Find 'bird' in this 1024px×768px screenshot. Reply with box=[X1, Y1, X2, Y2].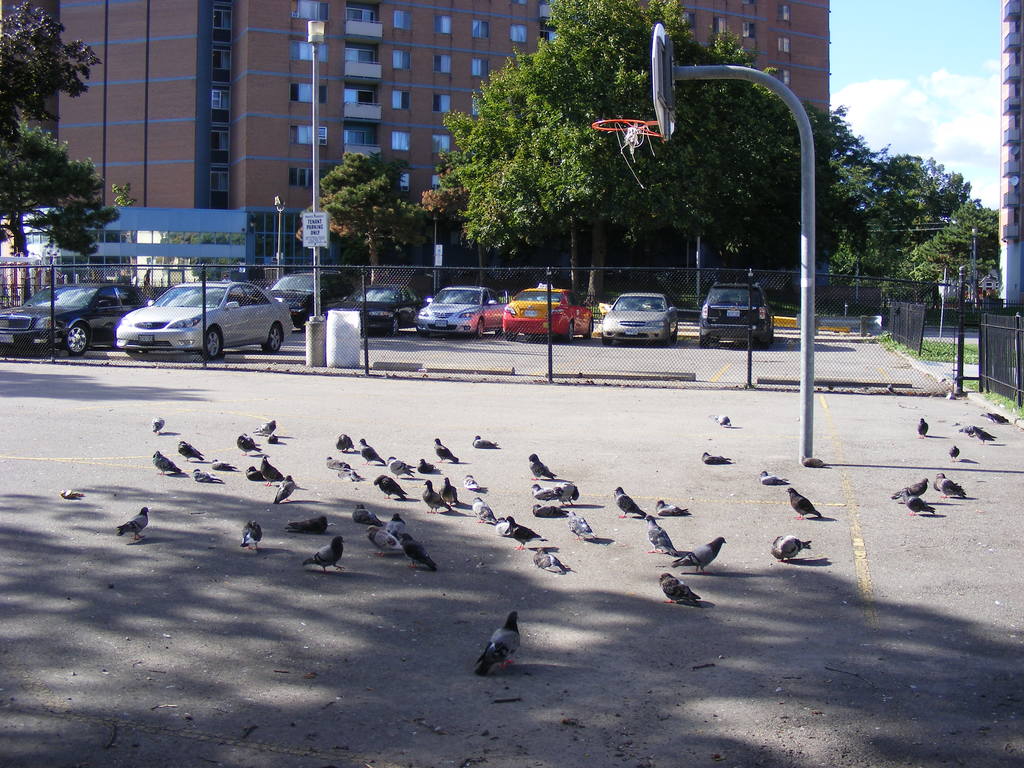
box=[659, 573, 701, 604].
